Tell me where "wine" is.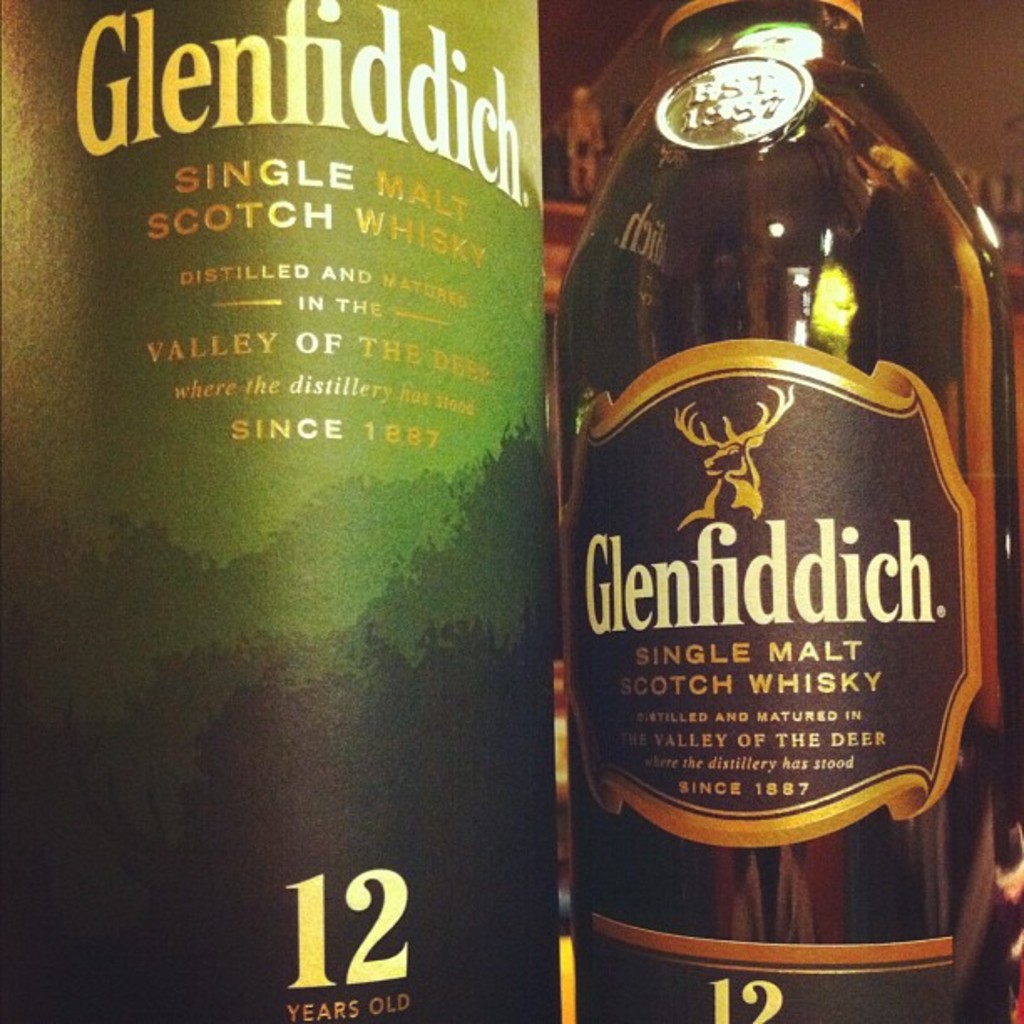
"wine" is at 576 0 977 1023.
